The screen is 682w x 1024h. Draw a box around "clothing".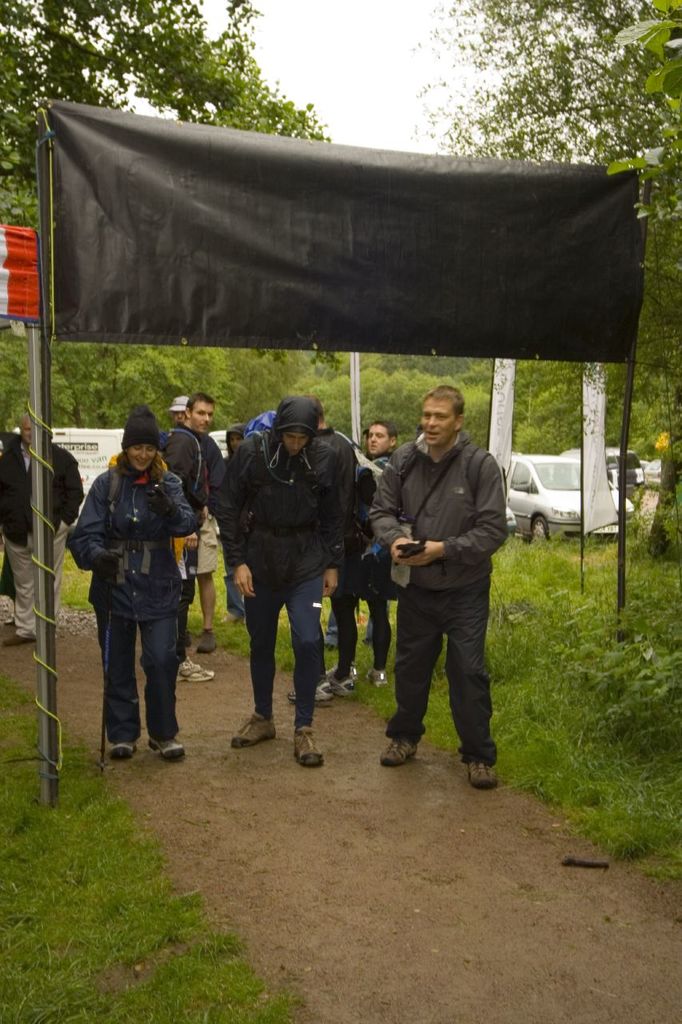
(211,428,364,730).
